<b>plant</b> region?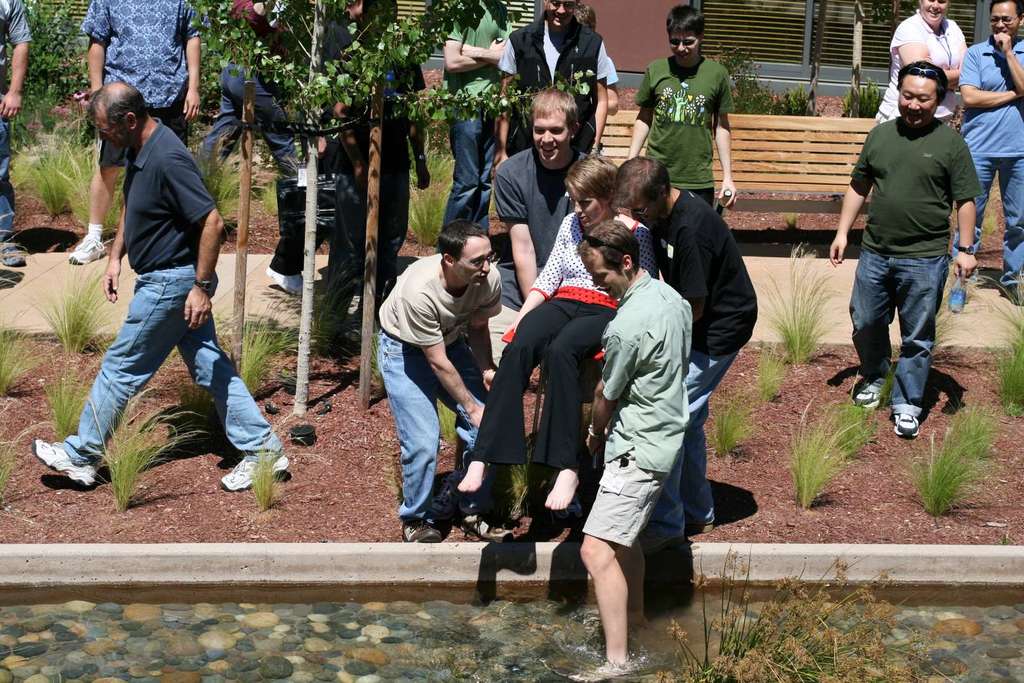
rect(228, 293, 301, 394)
